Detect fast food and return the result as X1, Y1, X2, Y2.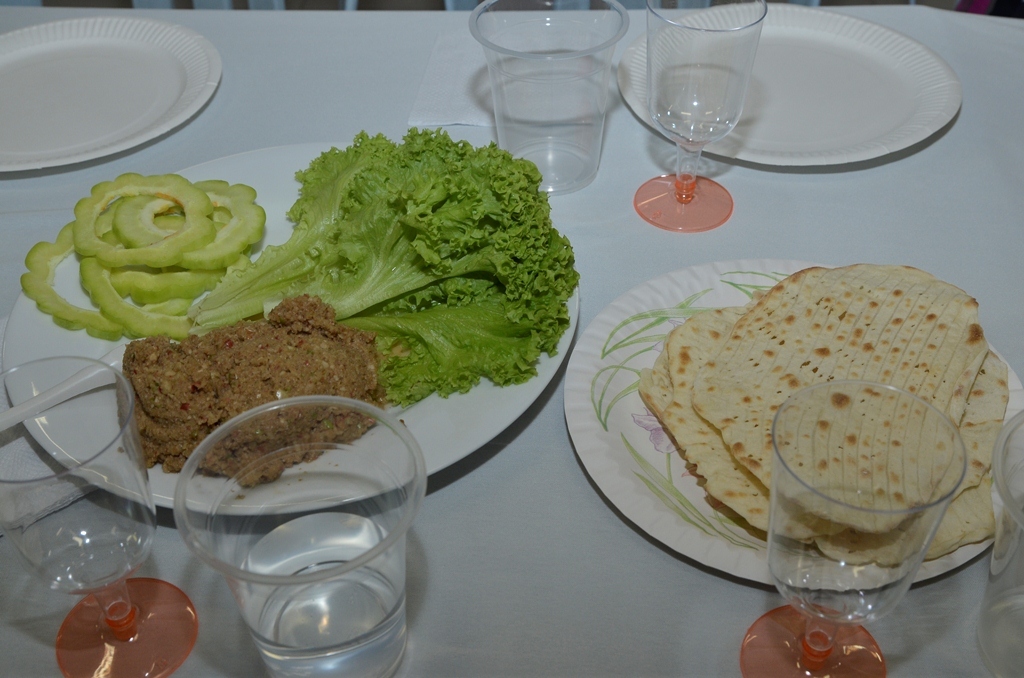
142, 124, 592, 413.
